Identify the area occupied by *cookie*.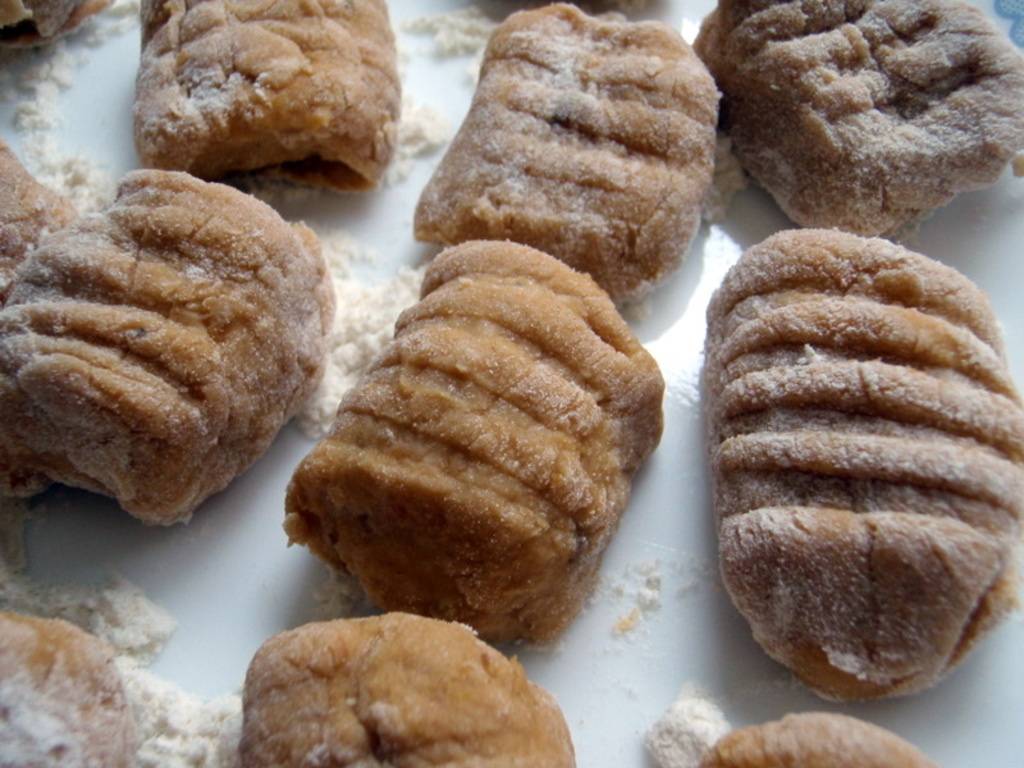
Area: bbox=[689, 0, 1023, 228].
